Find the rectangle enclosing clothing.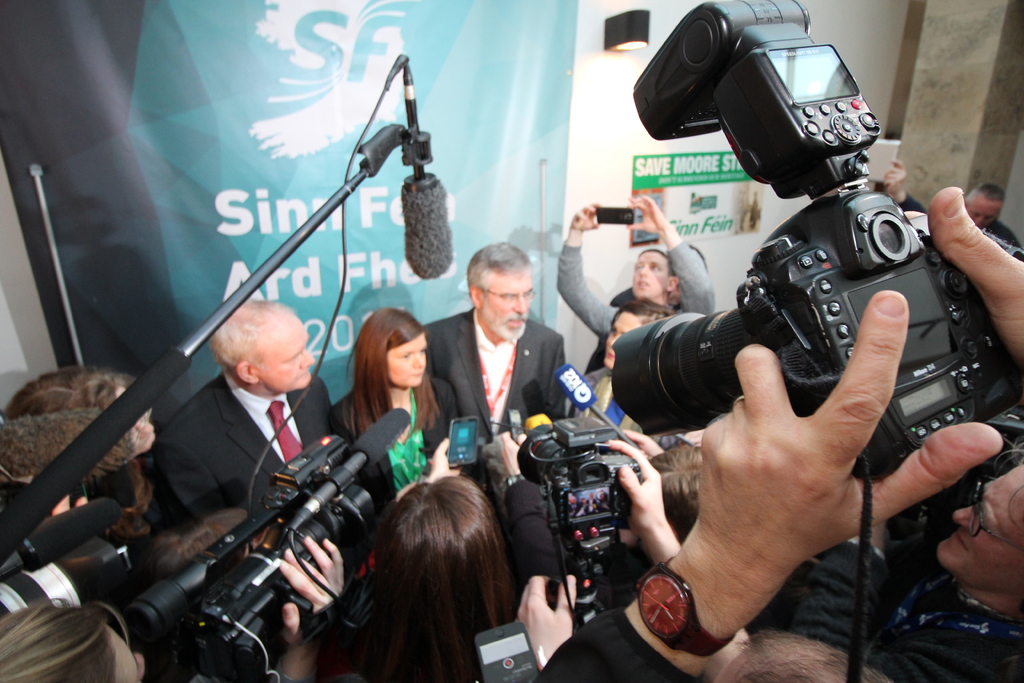
region(895, 194, 928, 215).
